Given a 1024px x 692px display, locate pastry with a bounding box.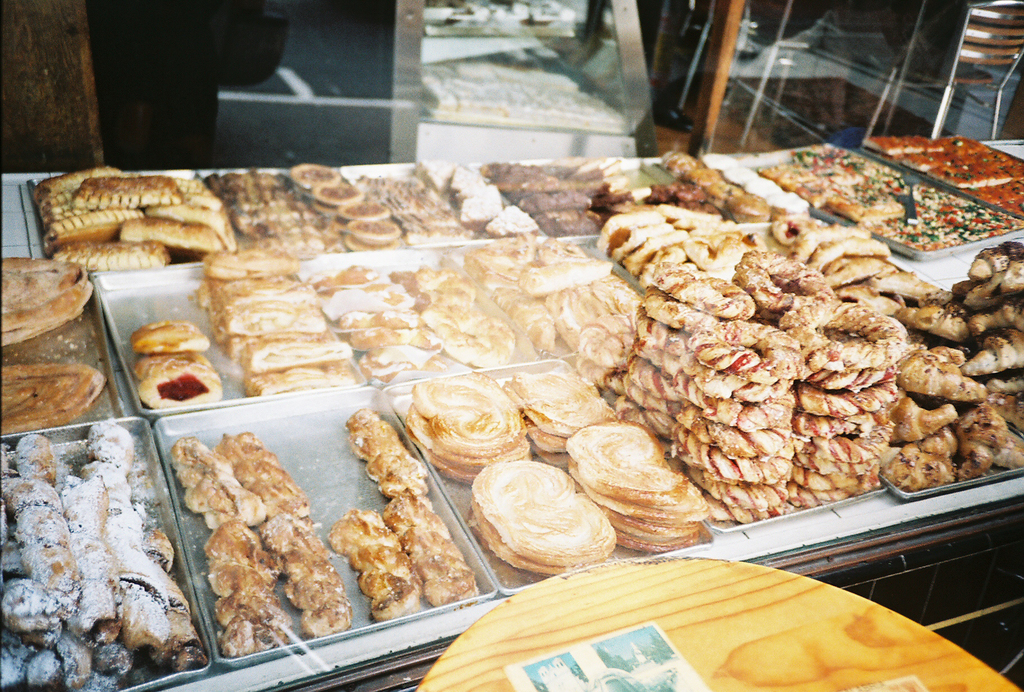
Located: x1=508 y1=367 x2=607 y2=456.
